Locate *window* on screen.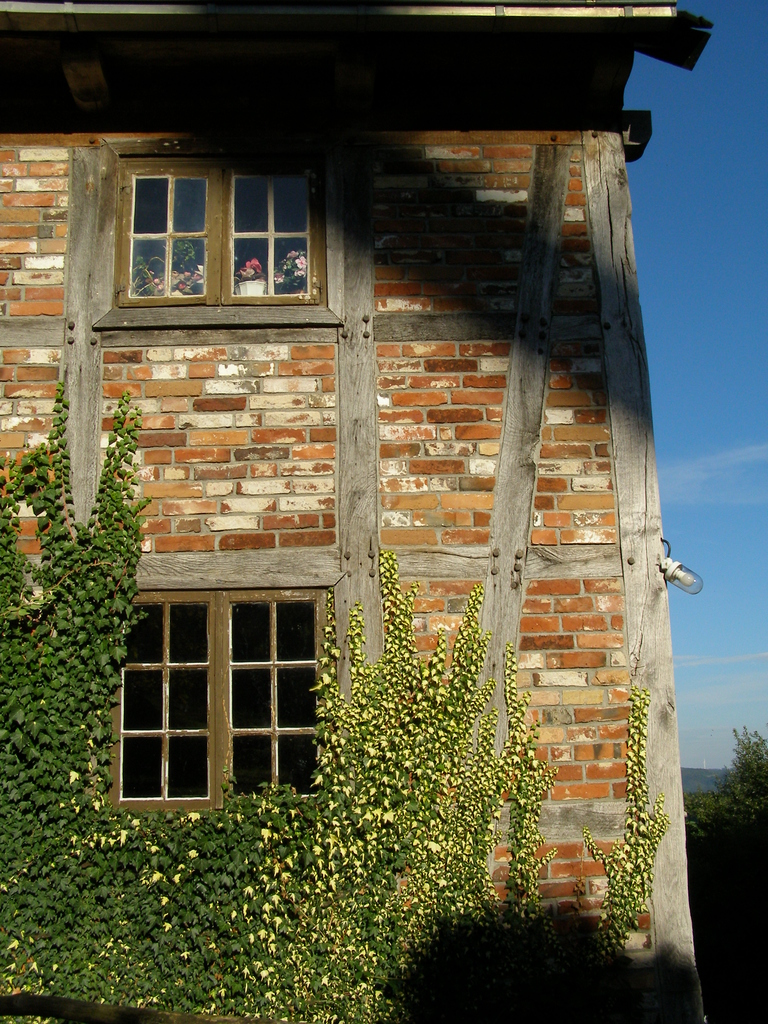
On screen at x1=88 y1=140 x2=346 y2=330.
